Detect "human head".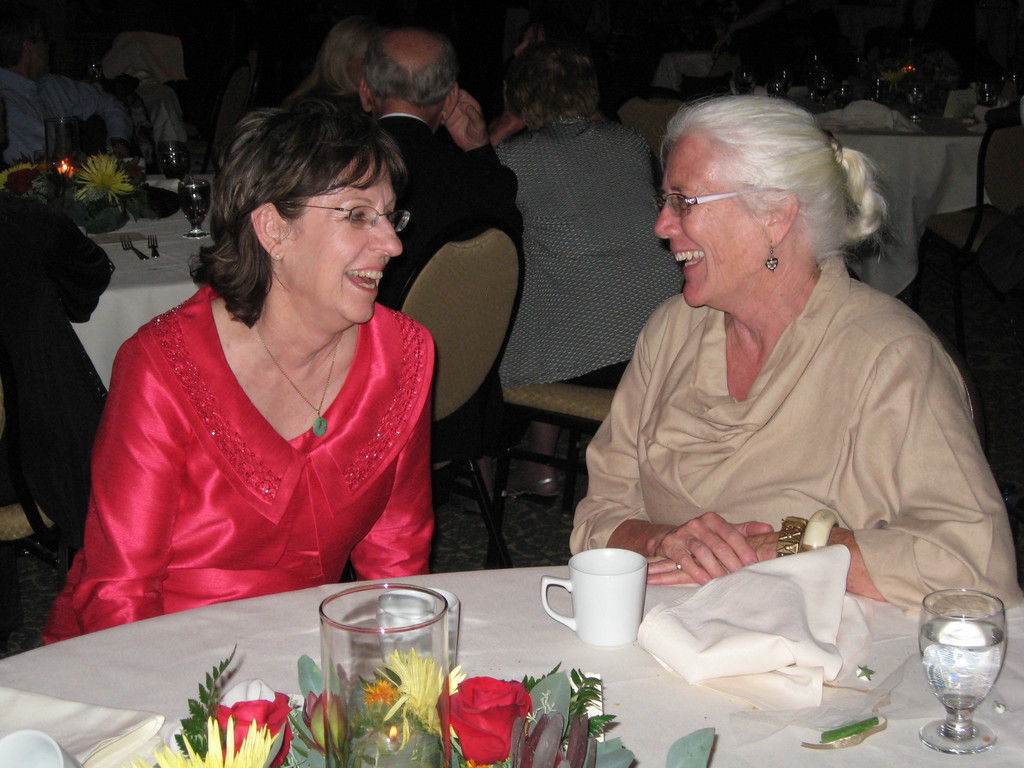
Detected at detection(214, 93, 414, 321).
